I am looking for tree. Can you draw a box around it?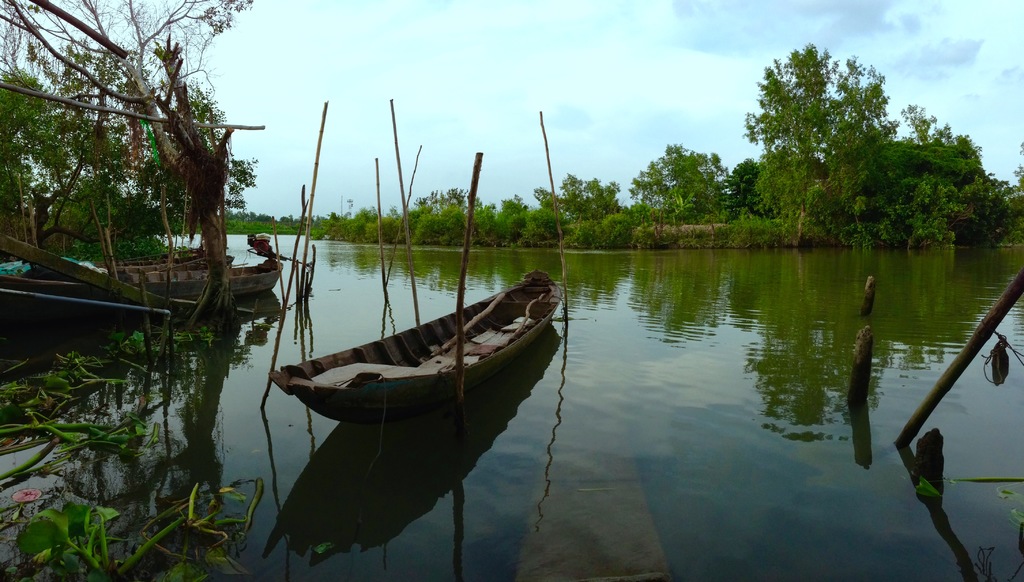
Sure, the bounding box is [0, 0, 257, 344].
